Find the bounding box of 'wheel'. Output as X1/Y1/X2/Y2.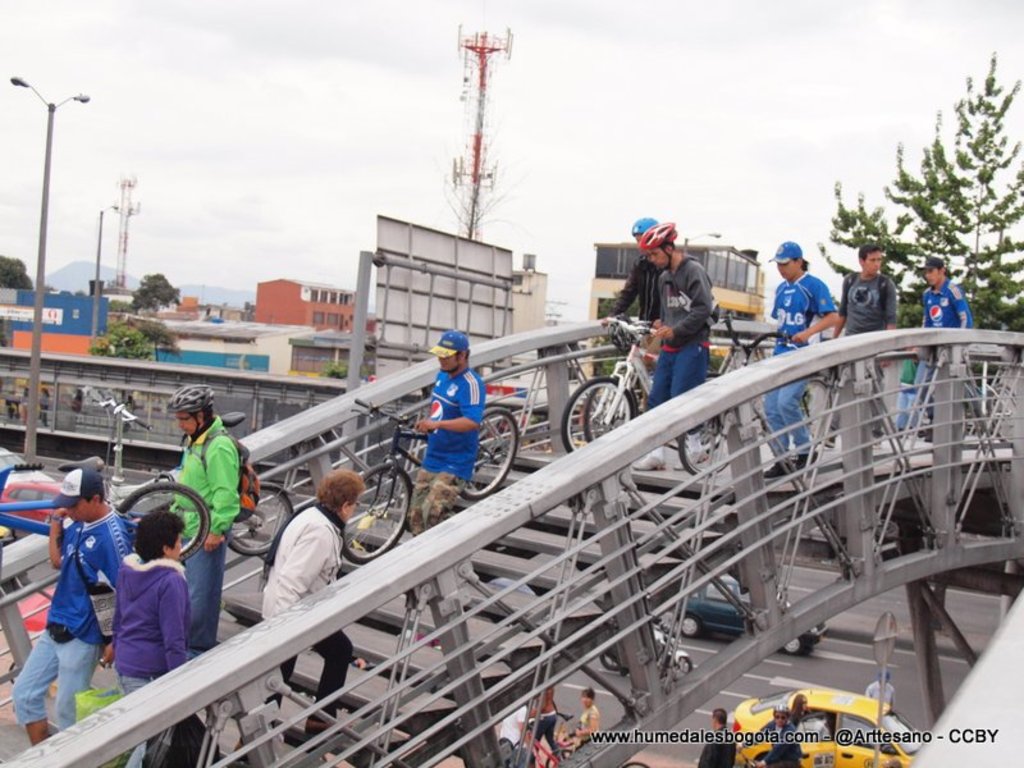
794/372/828/452.
